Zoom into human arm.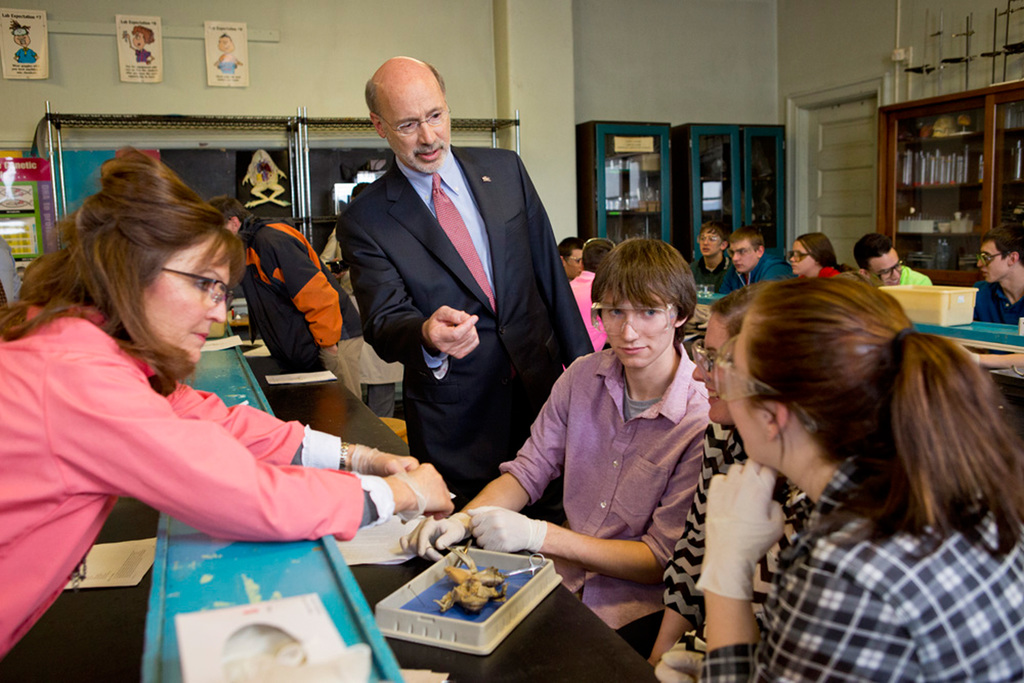
Zoom target: <box>340,210,488,374</box>.
